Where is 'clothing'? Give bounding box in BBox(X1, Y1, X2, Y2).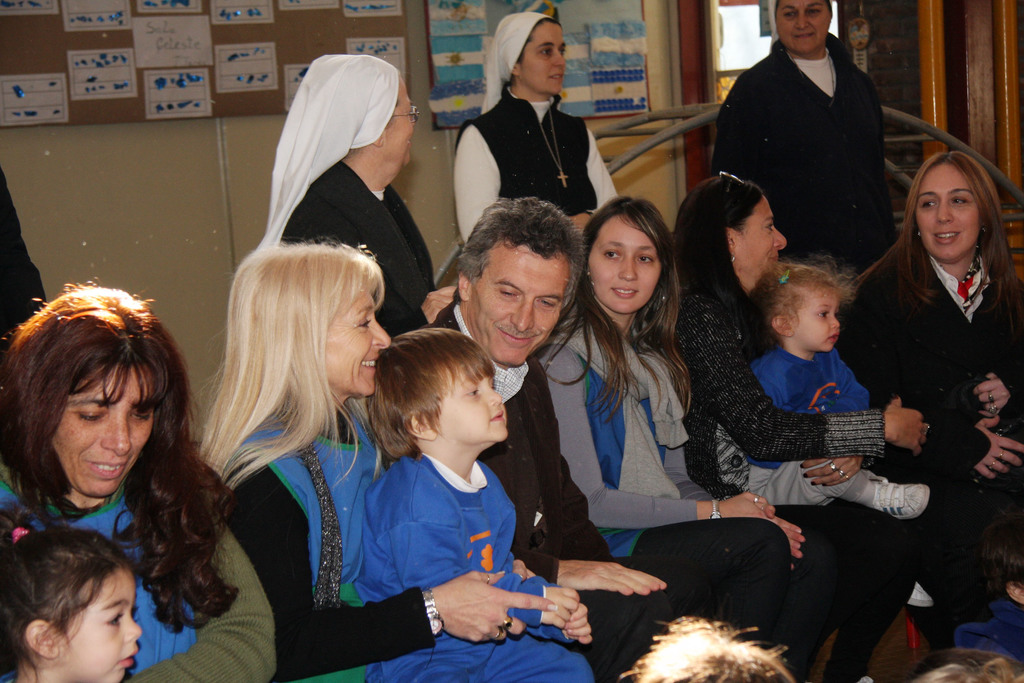
BBox(848, 249, 1023, 597).
